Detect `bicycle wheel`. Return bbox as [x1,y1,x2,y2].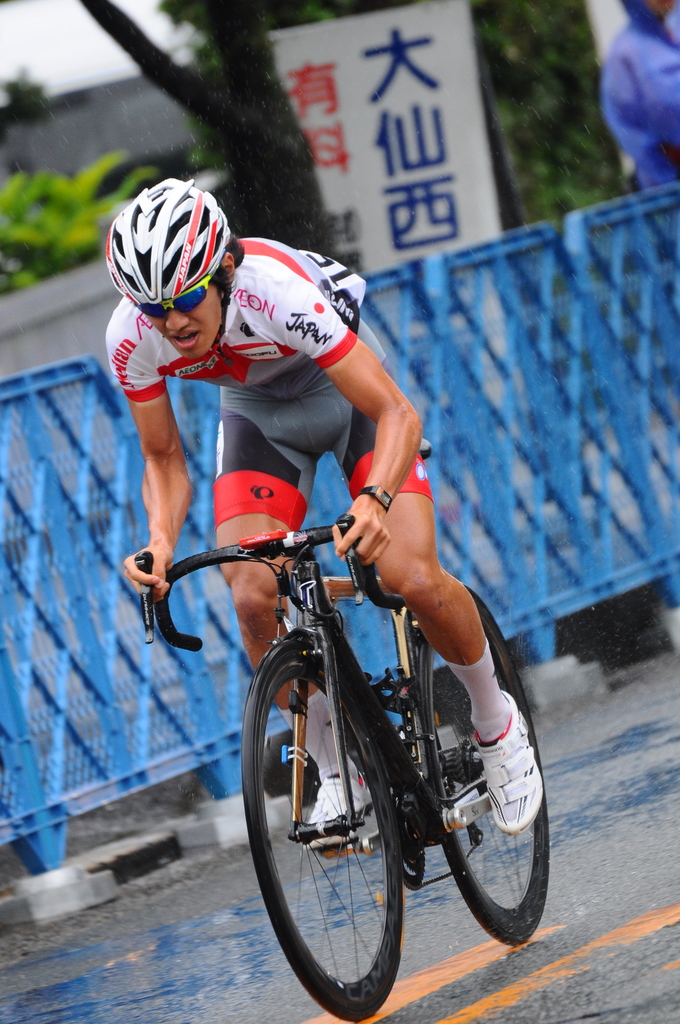
[236,622,409,1018].
